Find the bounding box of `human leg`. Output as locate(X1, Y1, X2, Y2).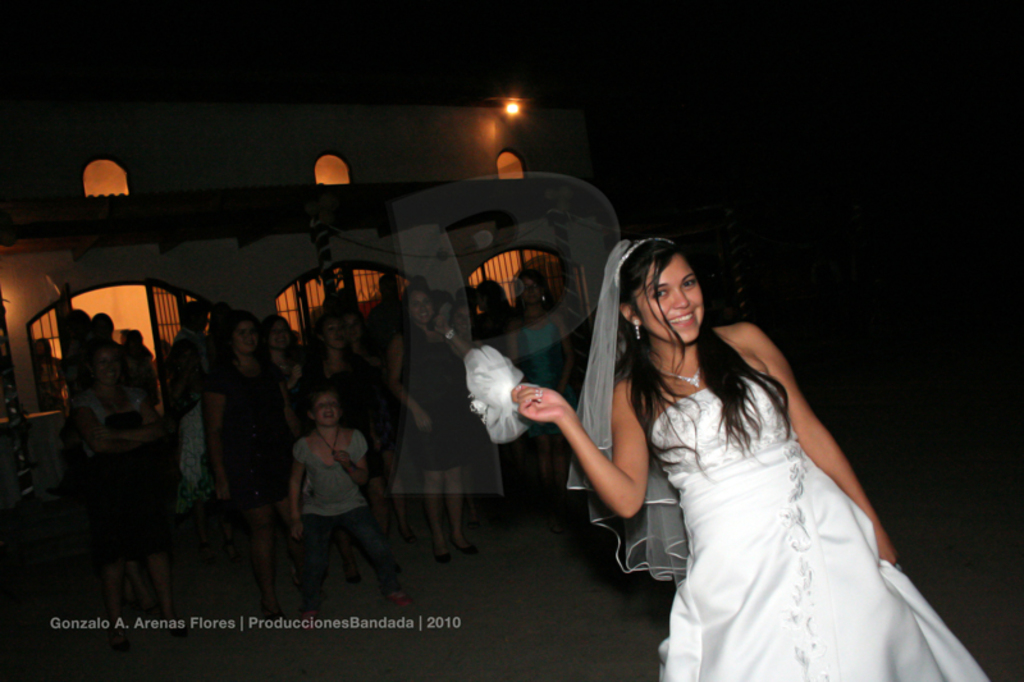
locate(307, 518, 323, 627).
